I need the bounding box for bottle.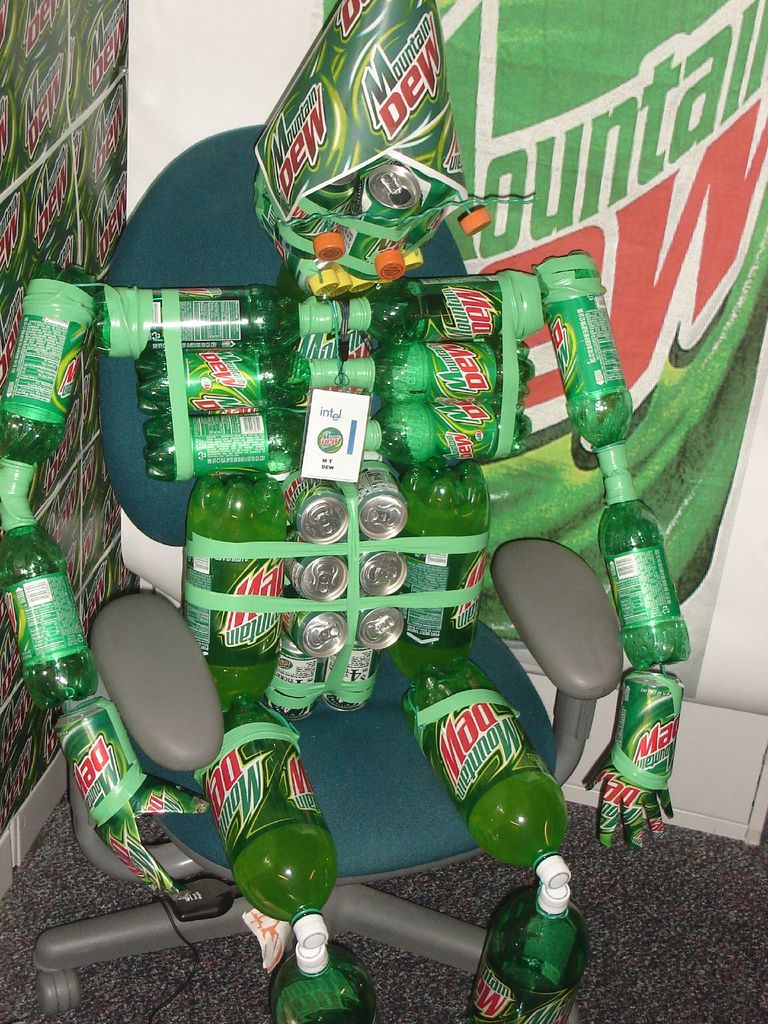
Here it is: (x1=390, y1=454, x2=483, y2=680).
